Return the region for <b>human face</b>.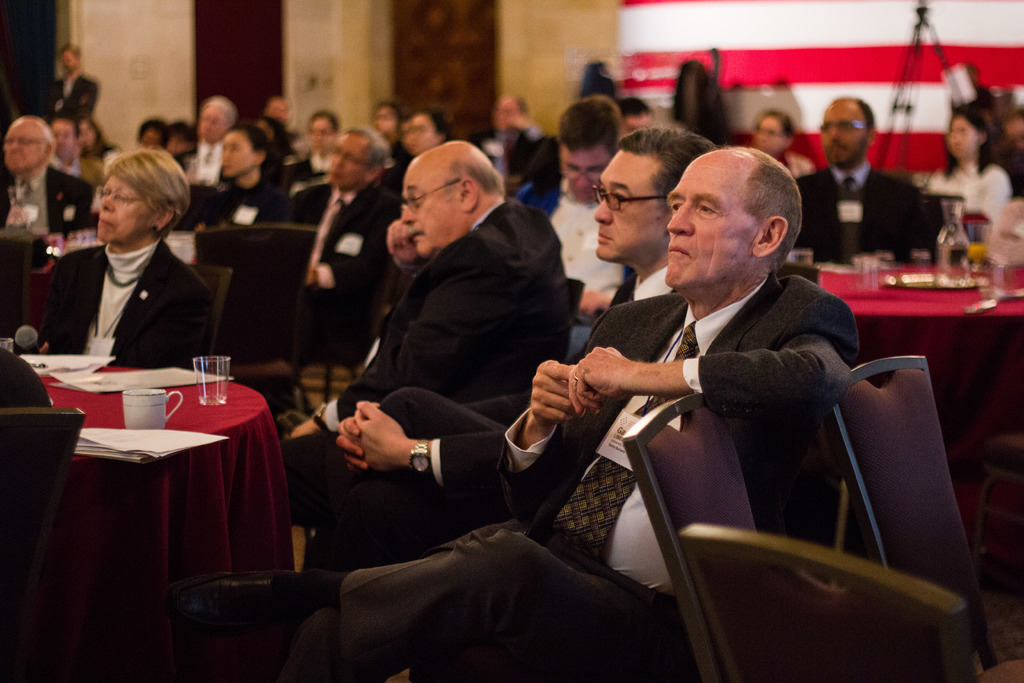
crop(219, 129, 259, 179).
